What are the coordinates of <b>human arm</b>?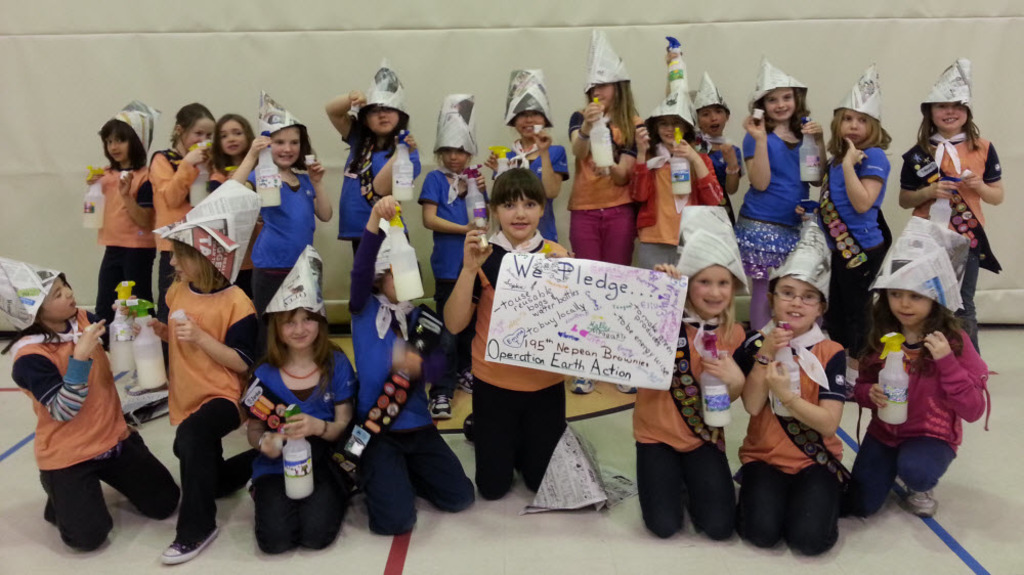
bbox(283, 352, 360, 445).
